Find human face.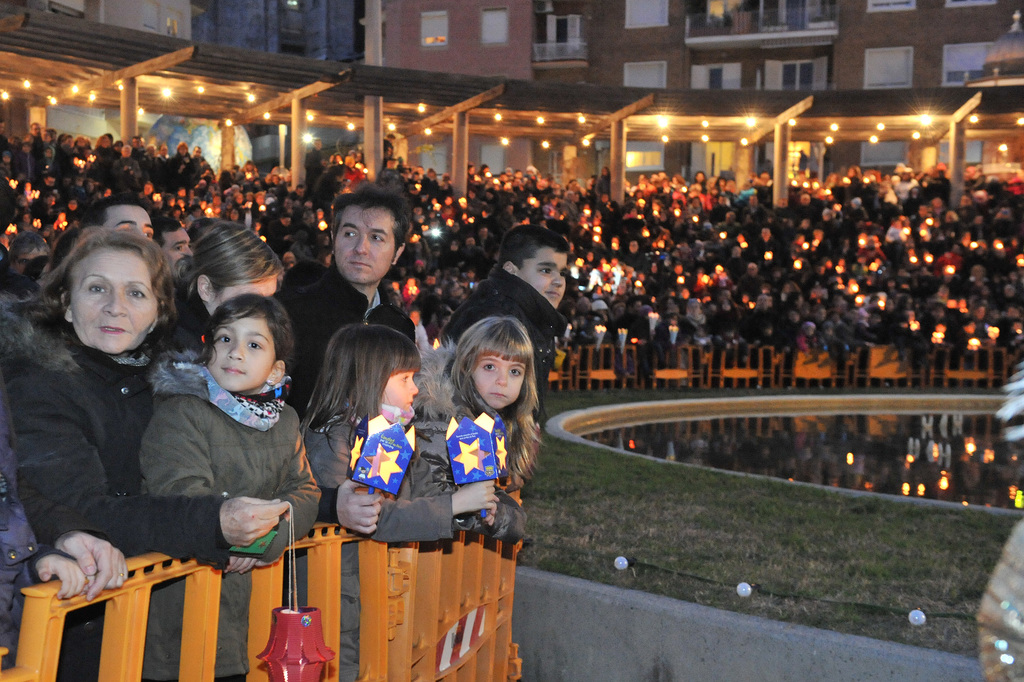
69 246 157 356.
